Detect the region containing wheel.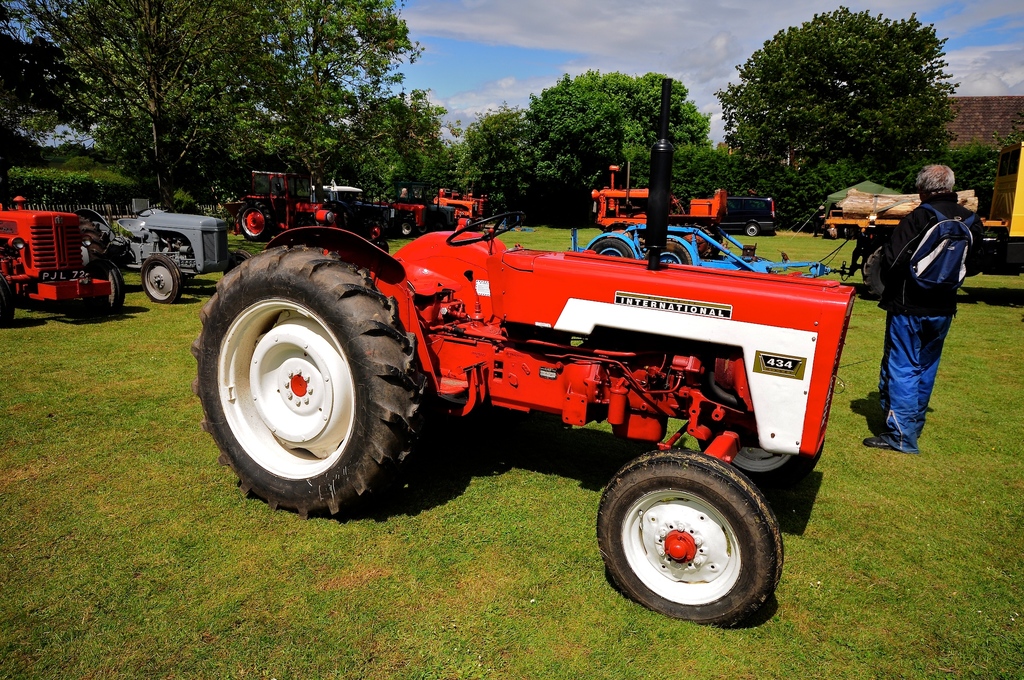
<box>401,221,413,238</box>.
